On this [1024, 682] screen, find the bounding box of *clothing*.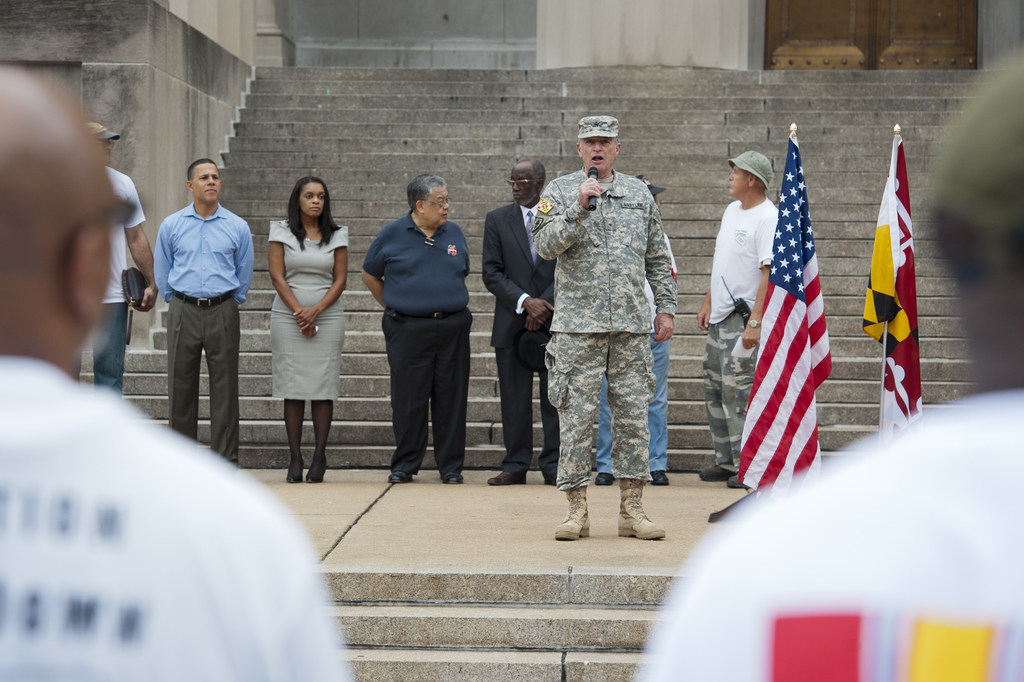
Bounding box: (x1=54, y1=162, x2=152, y2=395).
